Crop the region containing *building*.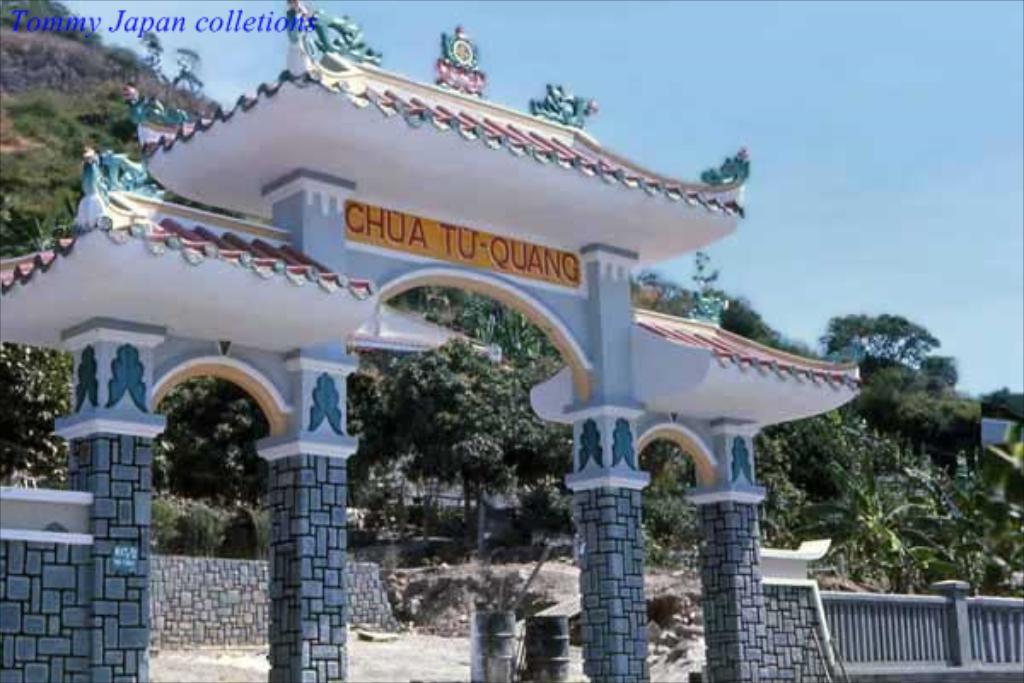
Crop region: 365, 458, 522, 509.
